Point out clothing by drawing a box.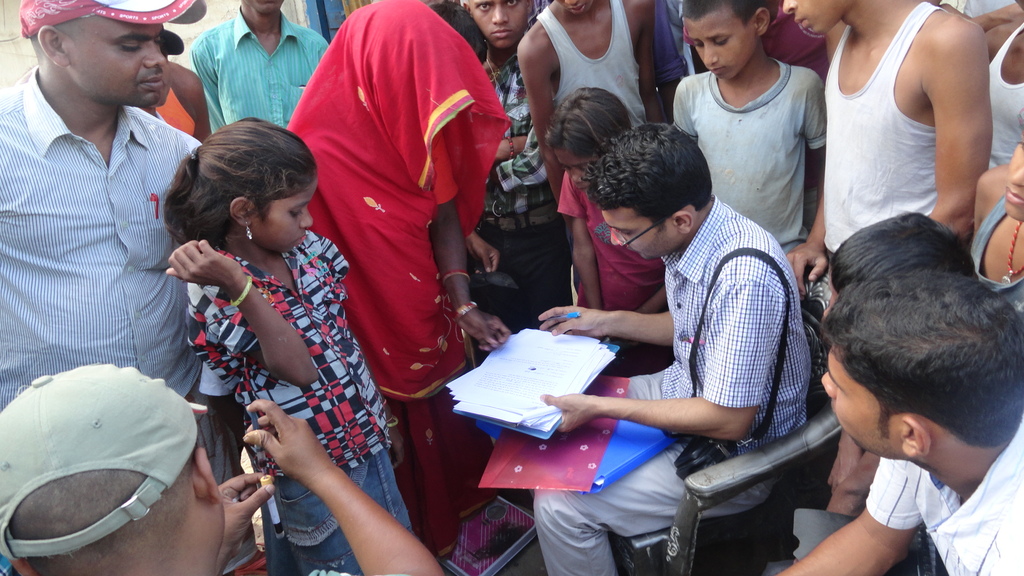
l=279, t=447, r=404, b=575.
